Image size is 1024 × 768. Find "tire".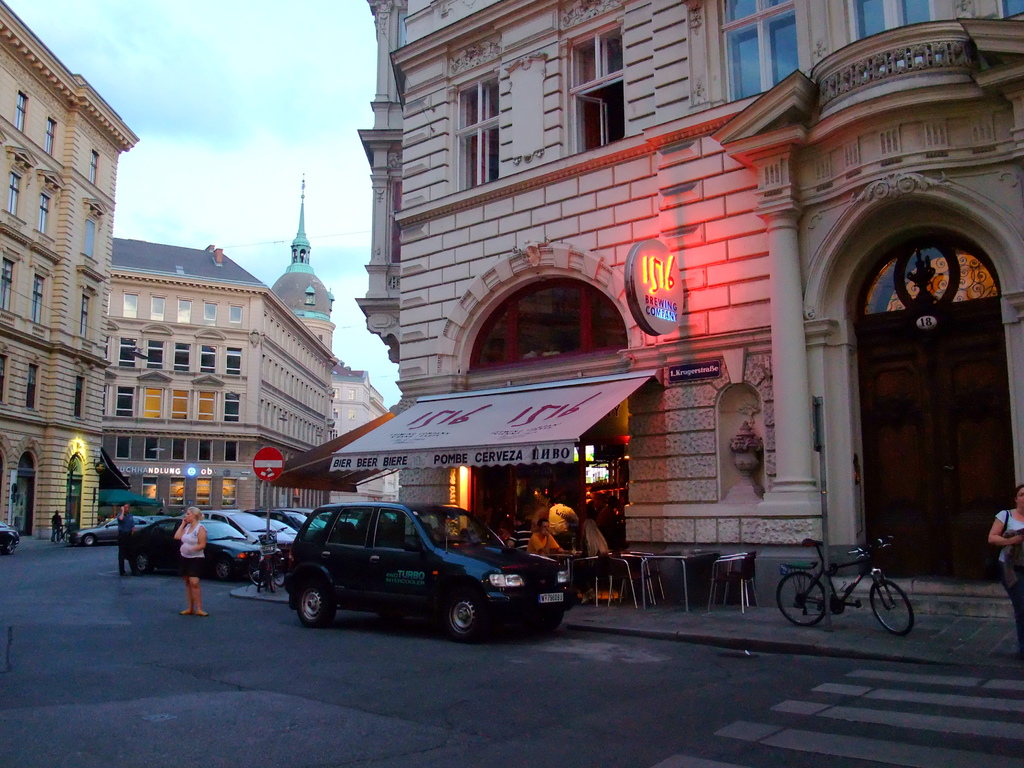
bbox=(212, 557, 232, 582).
